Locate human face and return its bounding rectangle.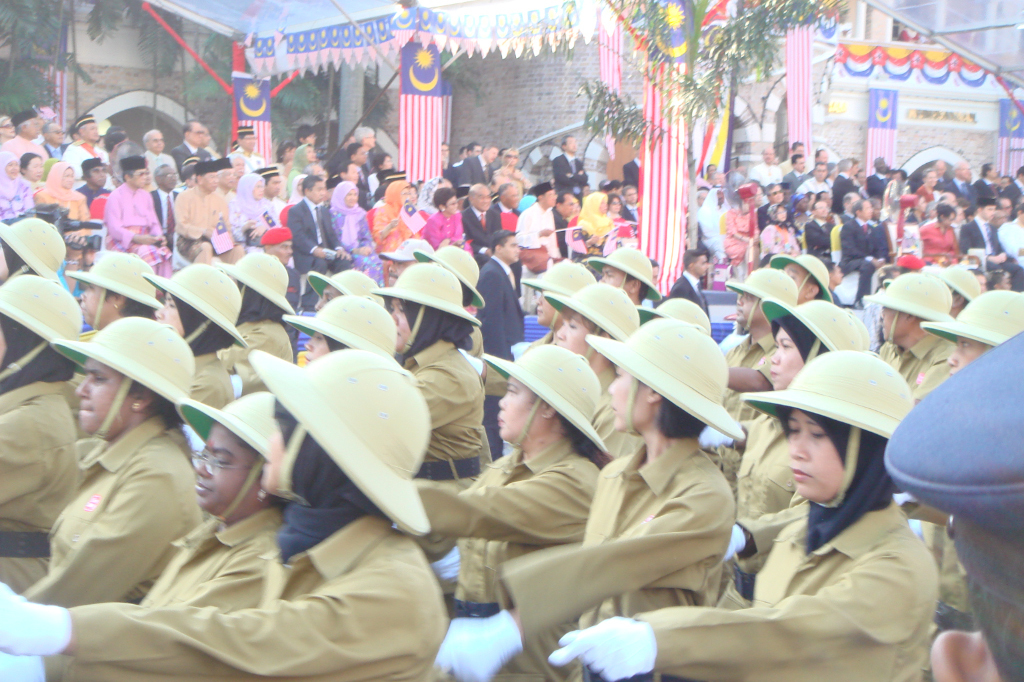
Rect(961, 162, 970, 178).
